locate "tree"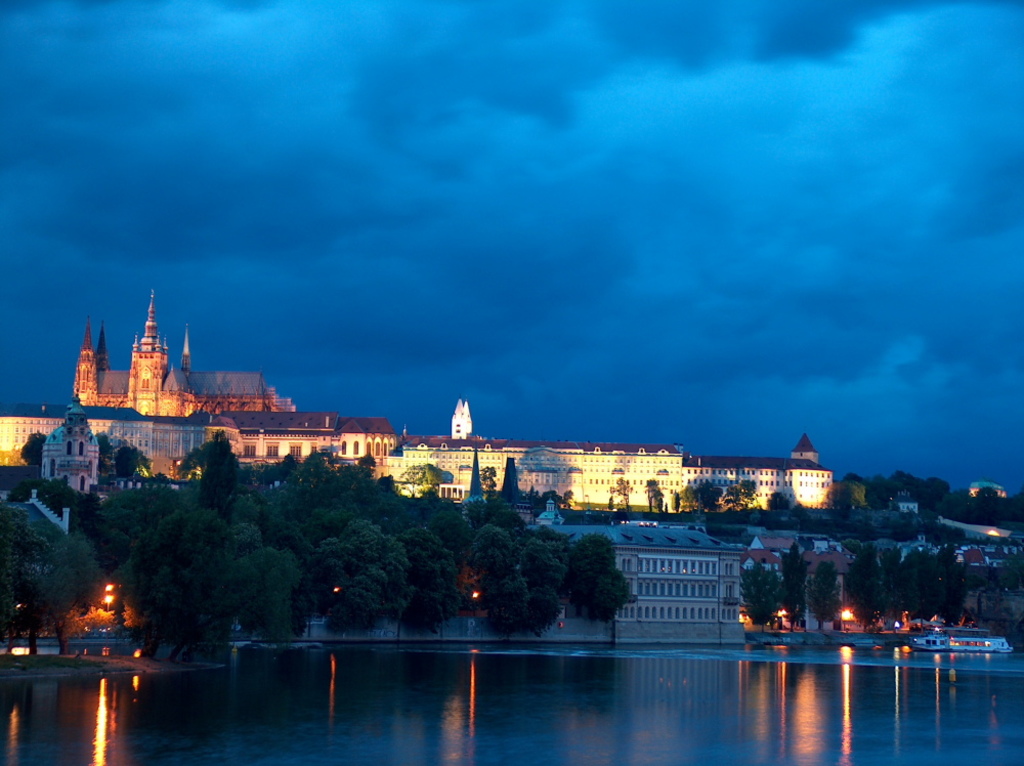
[x1=416, y1=455, x2=436, y2=498]
